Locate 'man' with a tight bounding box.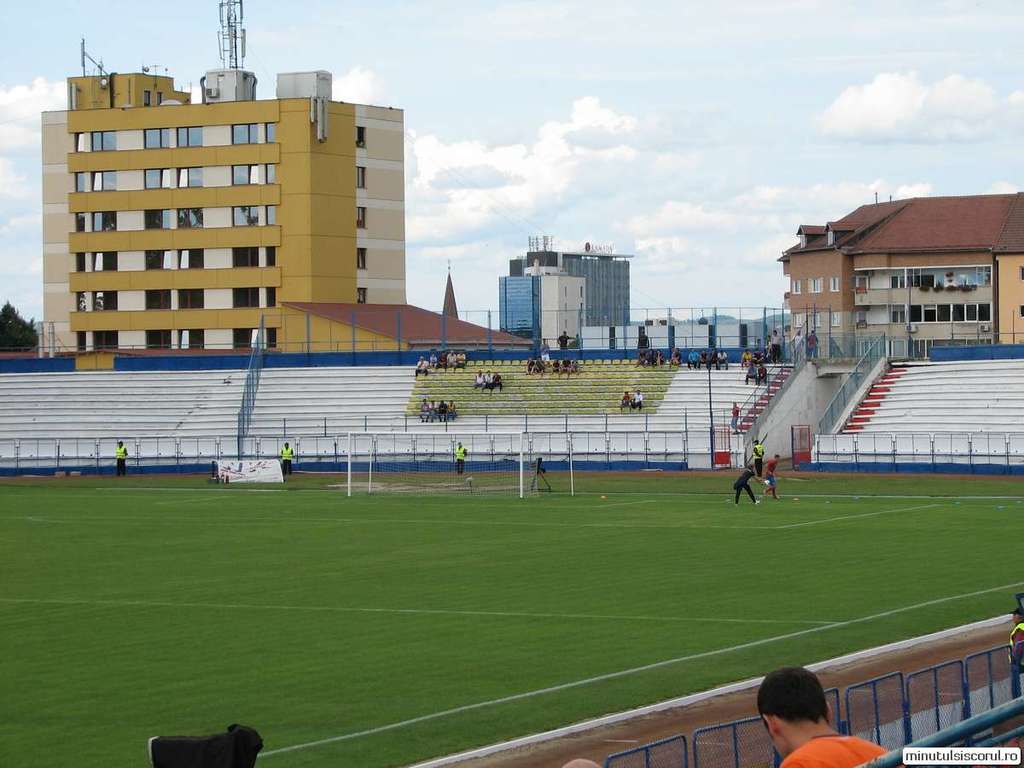
(x1=744, y1=361, x2=759, y2=386).
